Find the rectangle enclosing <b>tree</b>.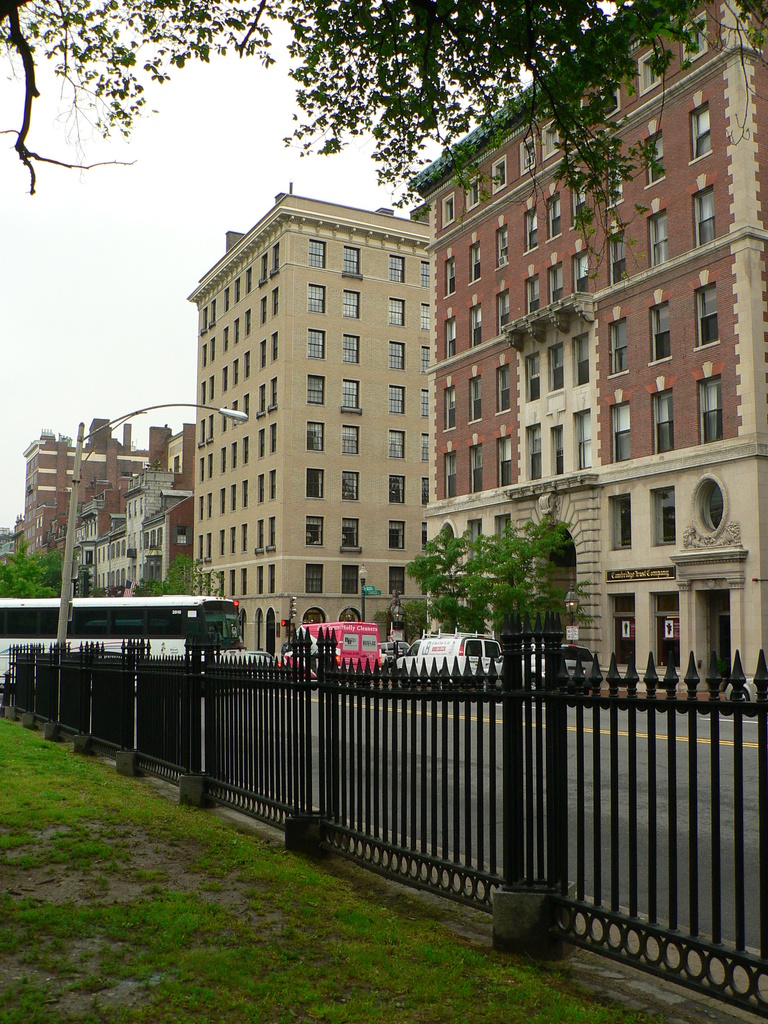
0,0,767,257.
